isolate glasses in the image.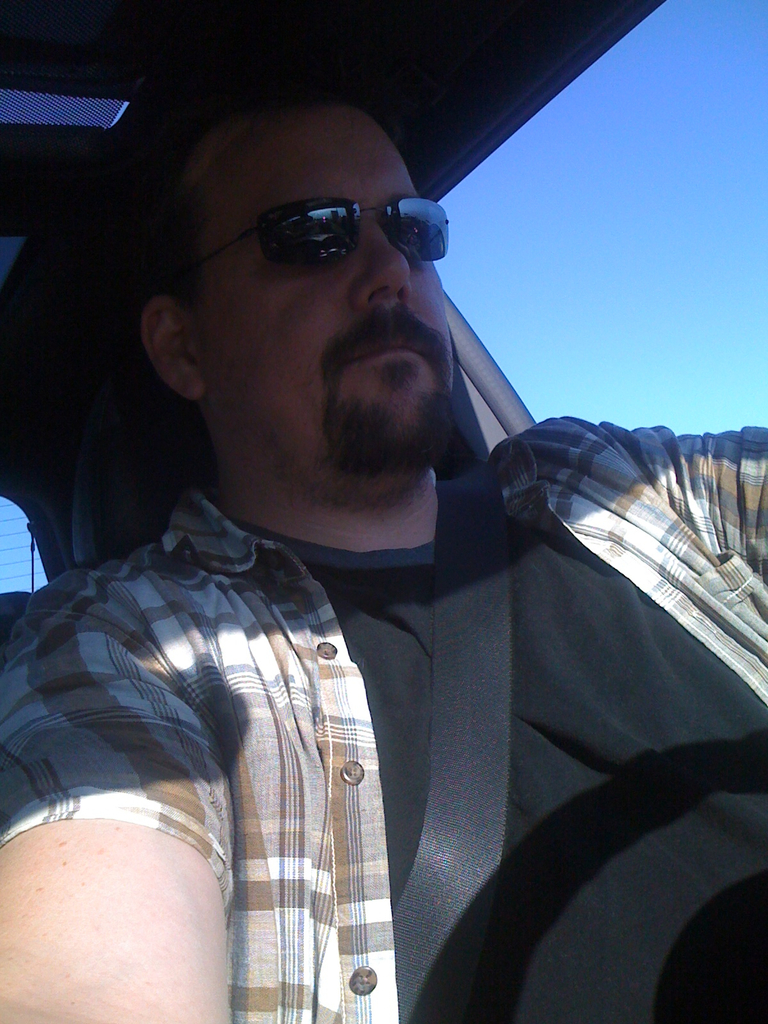
Isolated region: bbox=[195, 173, 454, 271].
